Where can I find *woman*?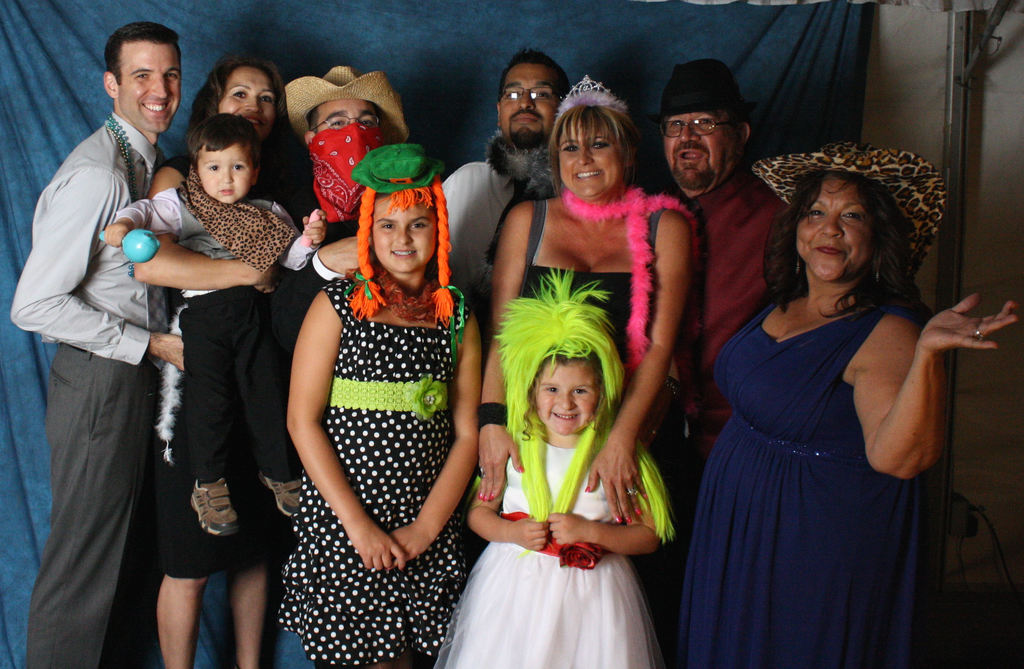
You can find it at 474,75,696,524.
